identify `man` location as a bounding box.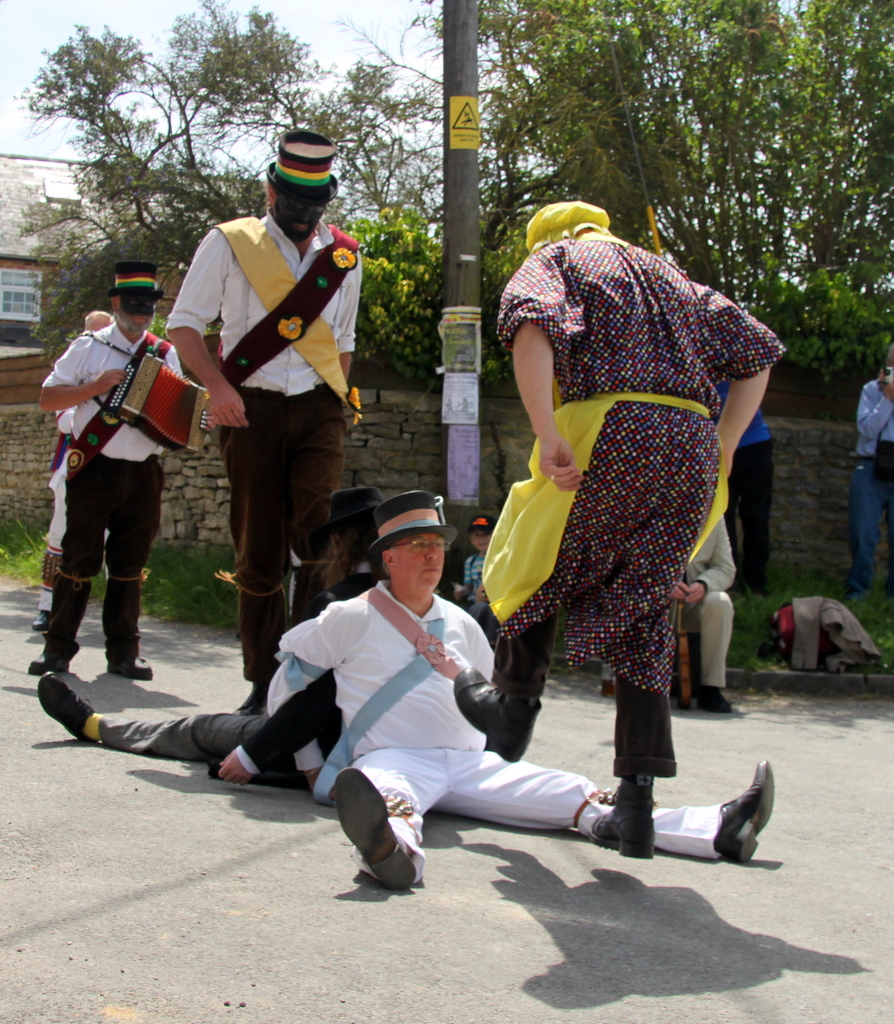
locate(270, 487, 779, 889).
